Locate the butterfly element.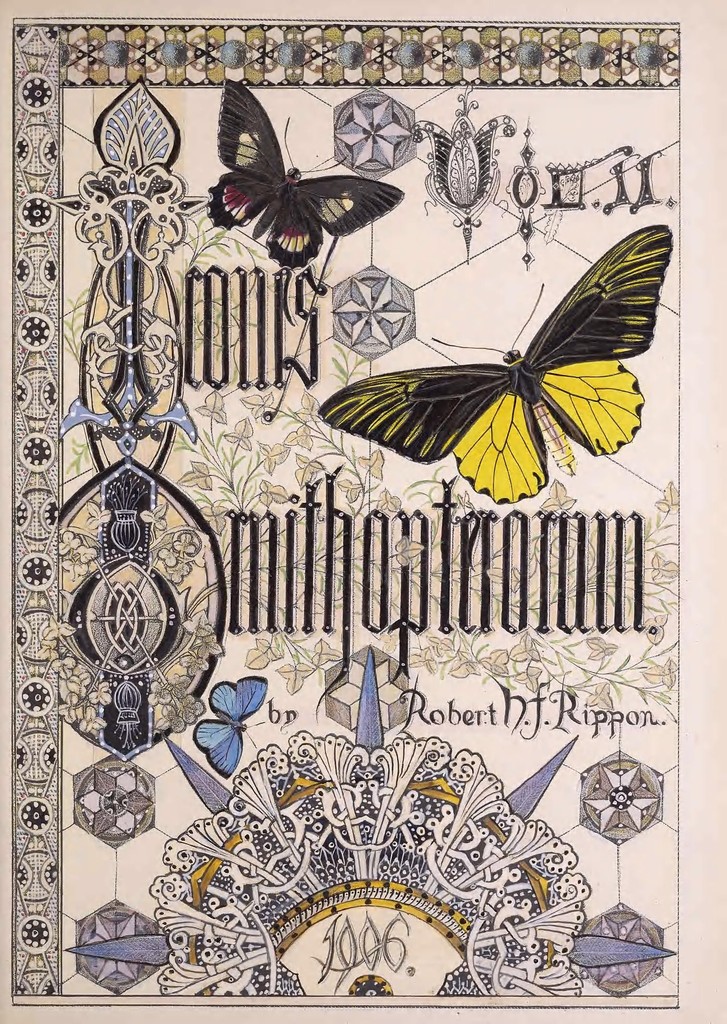
Element bbox: crop(196, 84, 405, 259).
